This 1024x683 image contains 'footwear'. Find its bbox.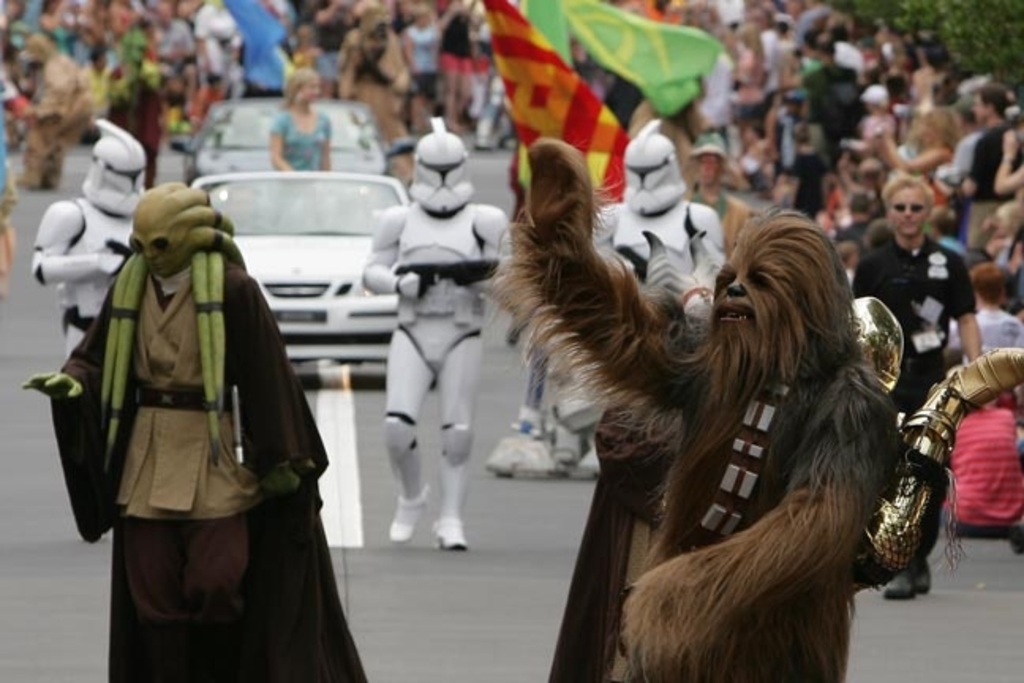
523,430,564,477.
